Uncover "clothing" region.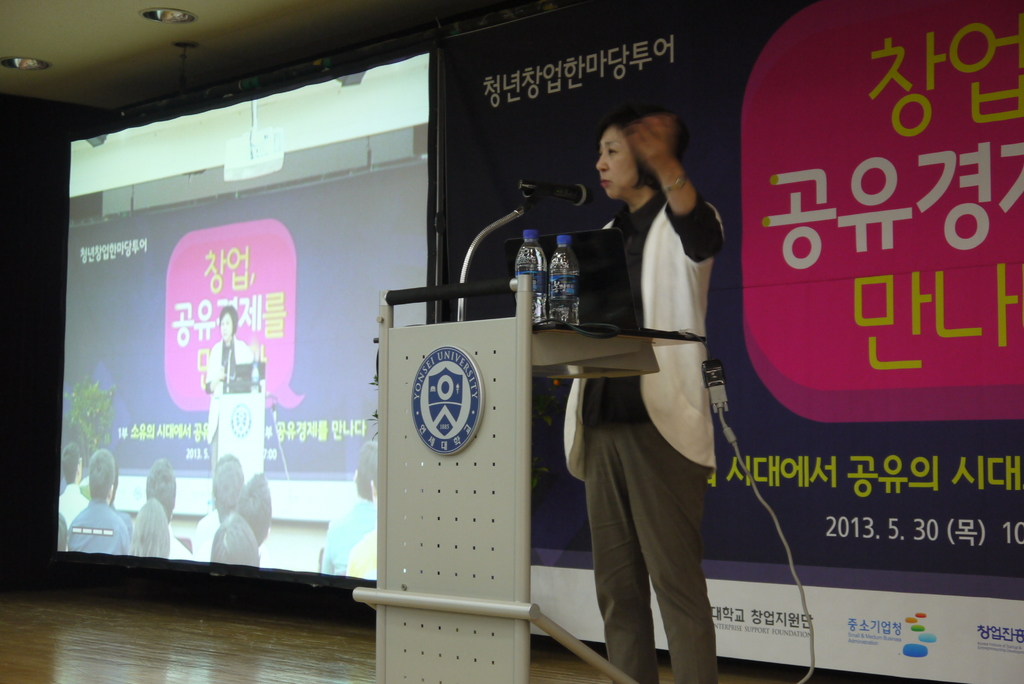
Uncovered: (67, 494, 131, 557).
